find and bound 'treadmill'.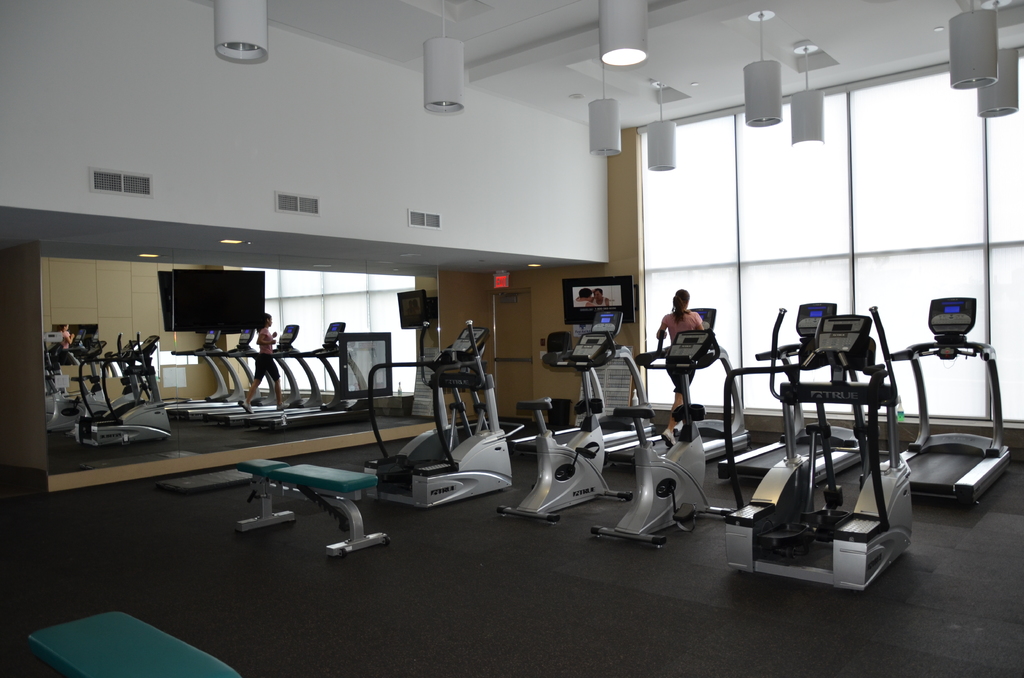
Bound: bbox(888, 289, 1019, 517).
